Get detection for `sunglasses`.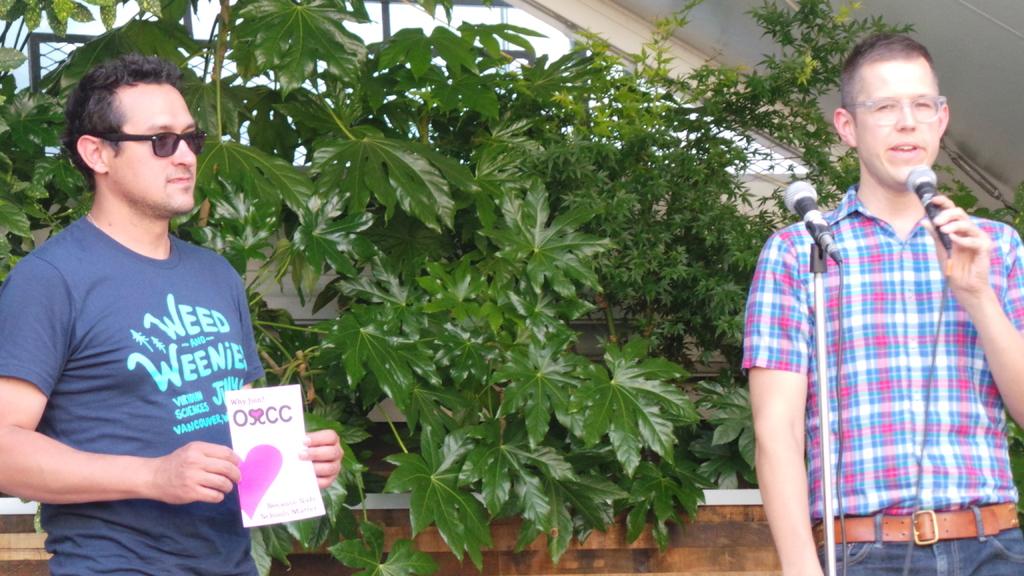
Detection: <bbox>90, 130, 204, 156</bbox>.
